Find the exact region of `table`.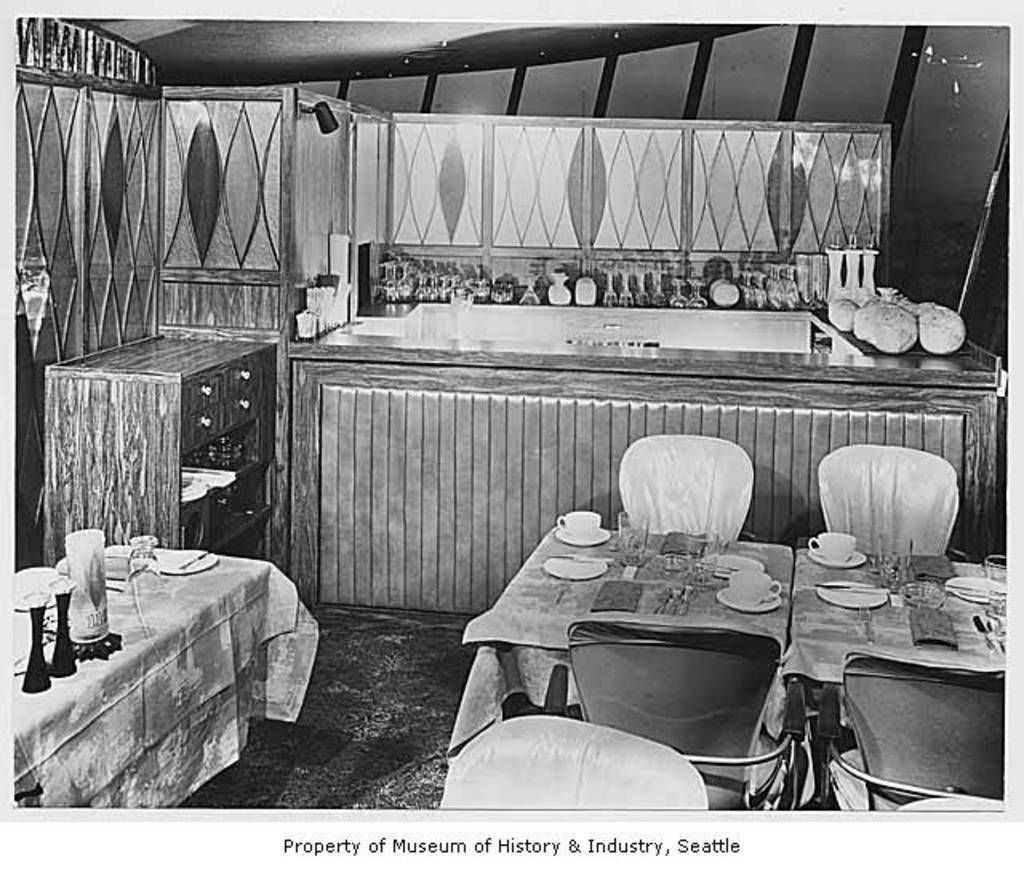
Exact region: (x1=0, y1=521, x2=288, y2=809).
